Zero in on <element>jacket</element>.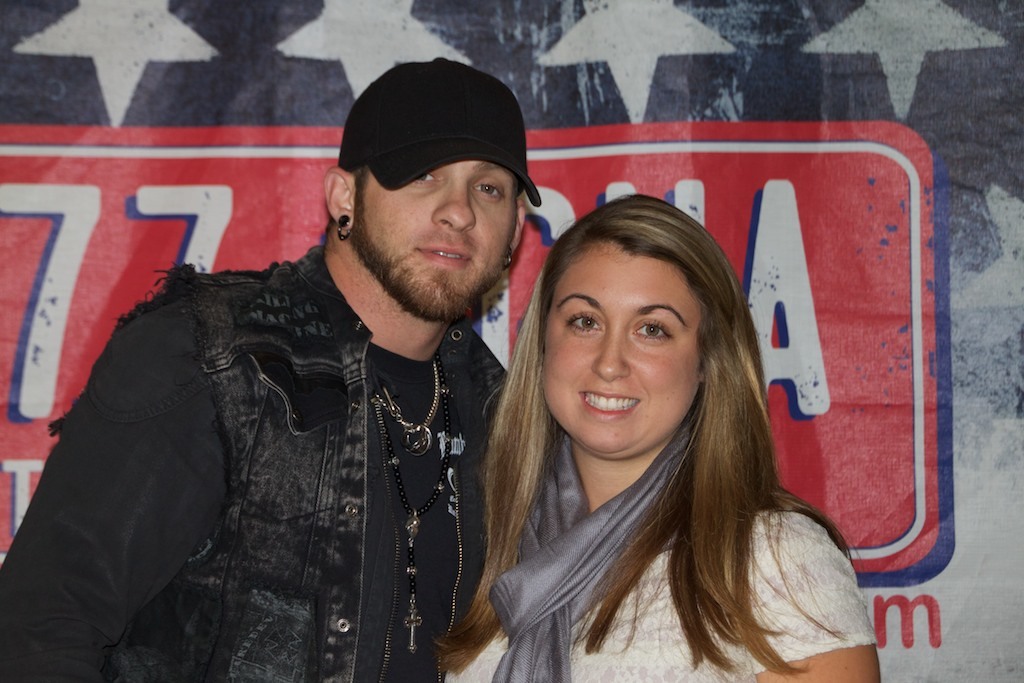
Zeroed in: region(51, 245, 512, 682).
